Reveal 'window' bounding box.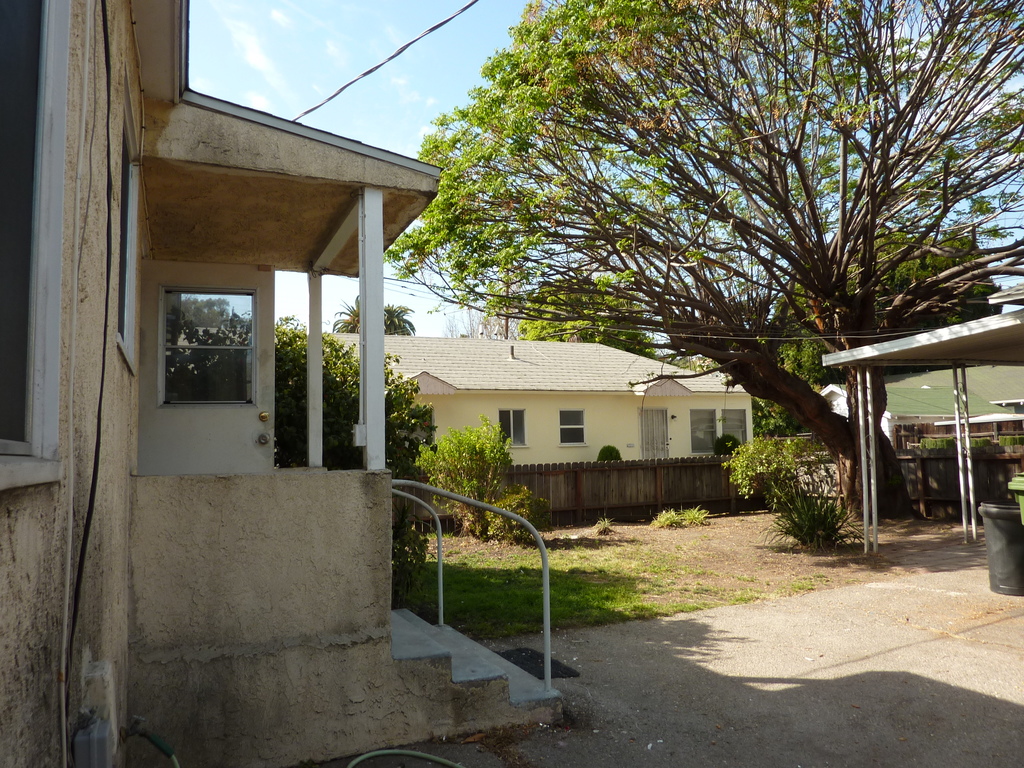
Revealed: {"left": 689, "top": 407, "right": 743, "bottom": 458}.
